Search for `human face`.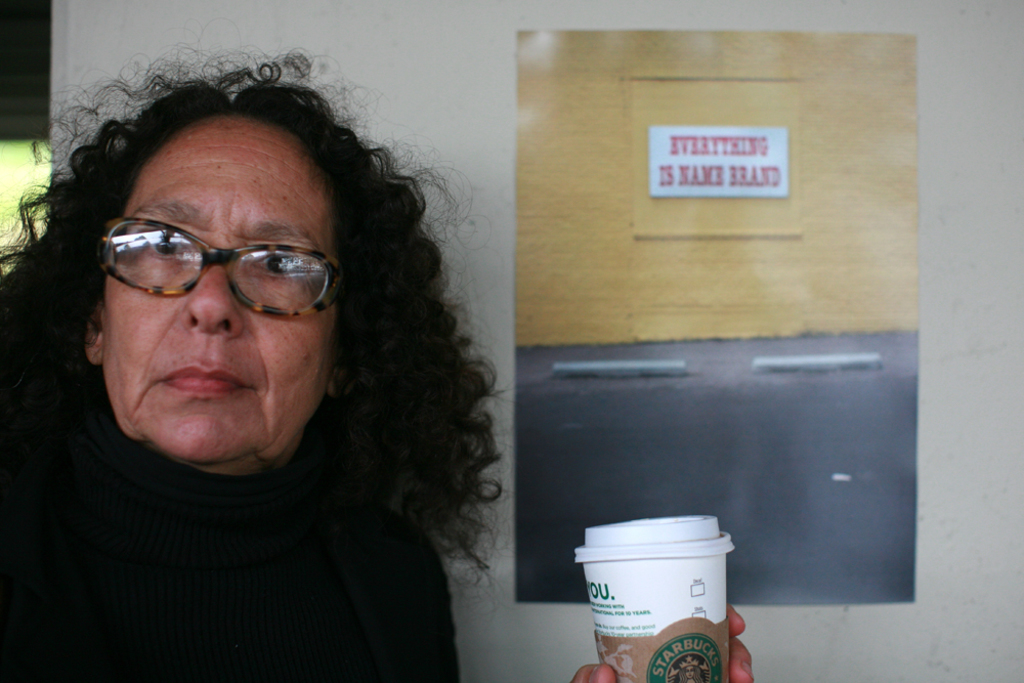
Found at select_region(103, 118, 337, 465).
